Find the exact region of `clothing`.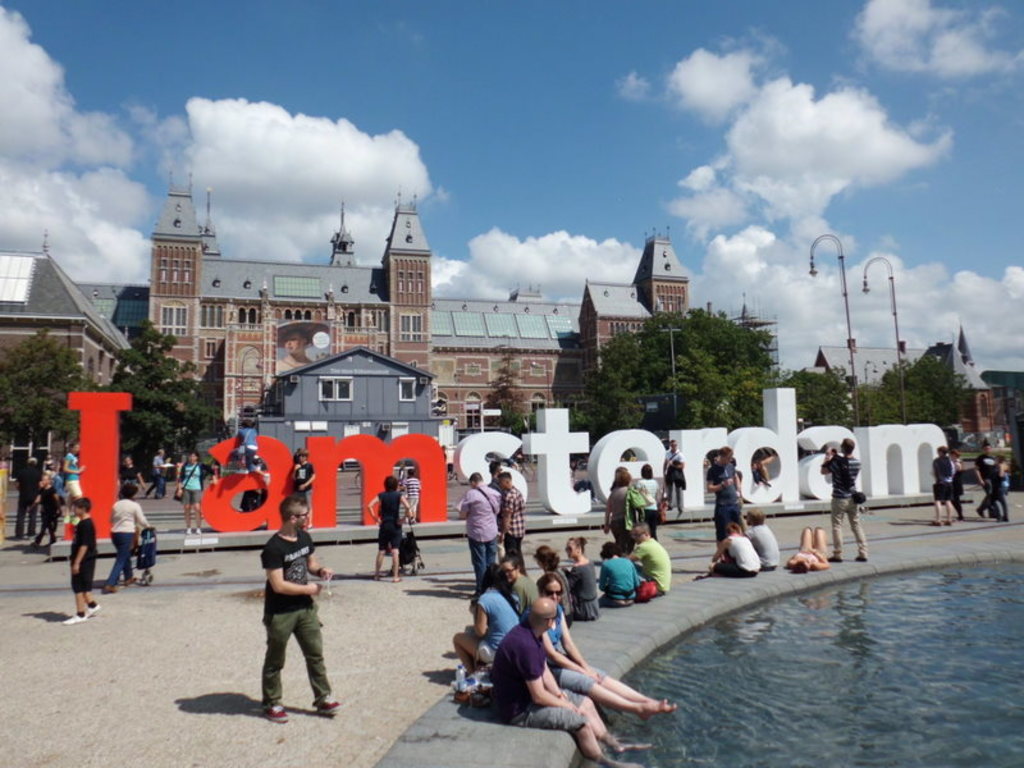
Exact region: [973,454,1002,518].
